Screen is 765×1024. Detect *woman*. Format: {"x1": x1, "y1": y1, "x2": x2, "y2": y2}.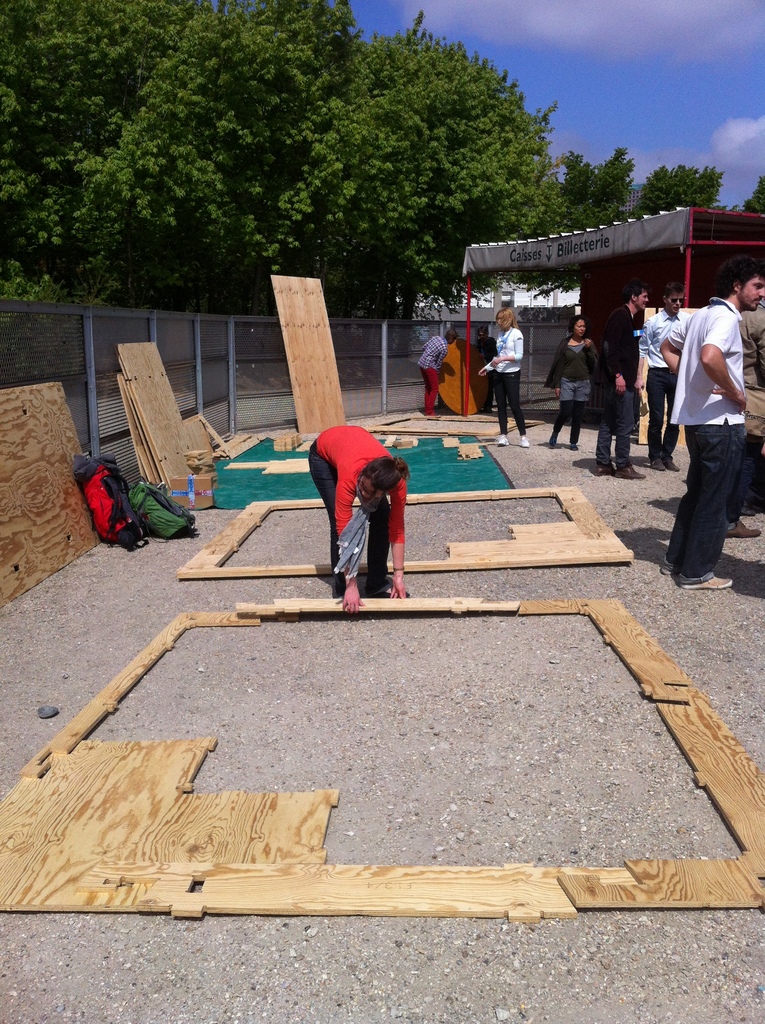
{"x1": 478, "y1": 305, "x2": 530, "y2": 460}.
